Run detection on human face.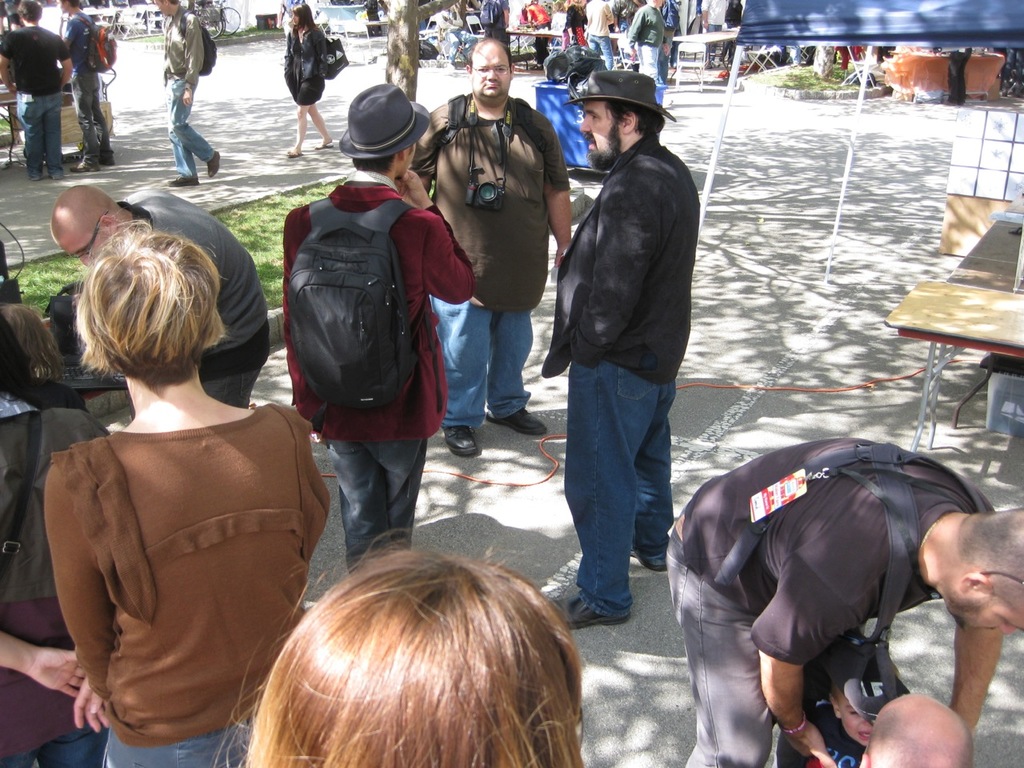
Result: (x1=68, y1=233, x2=108, y2=267).
